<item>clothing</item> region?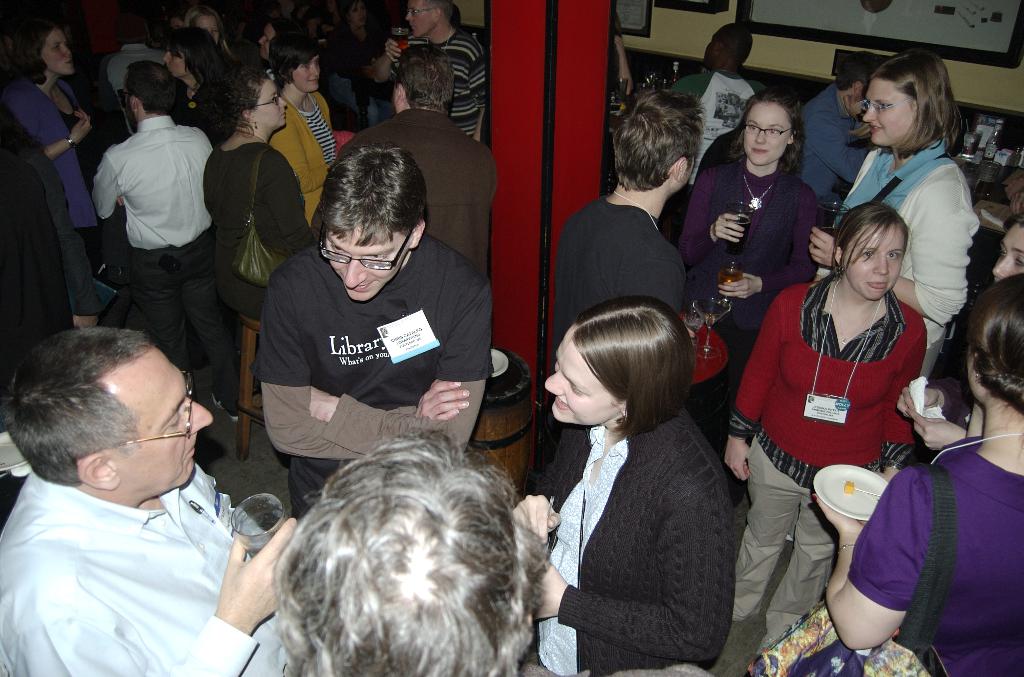
rect(2, 77, 102, 235)
